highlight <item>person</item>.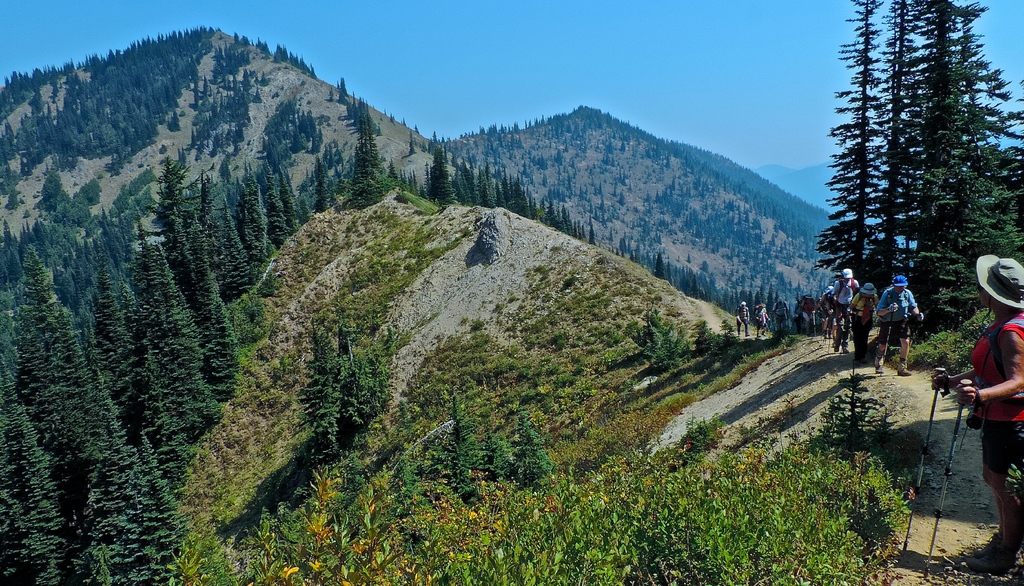
Highlighted region: <box>881,270,934,377</box>.
